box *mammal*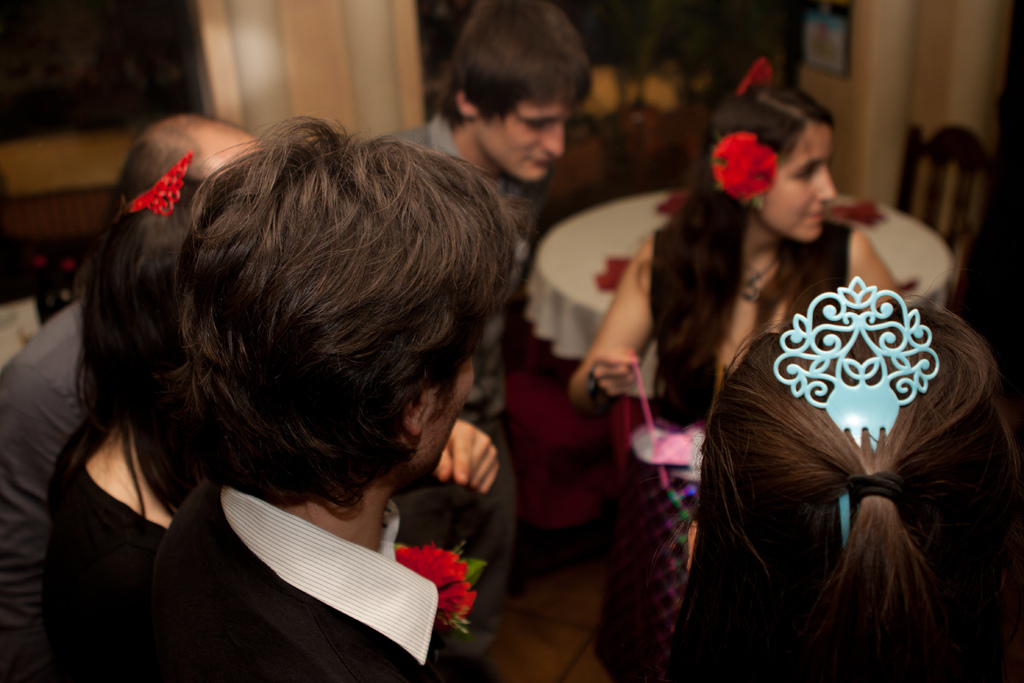
detection(0, 109, 262, 682)
